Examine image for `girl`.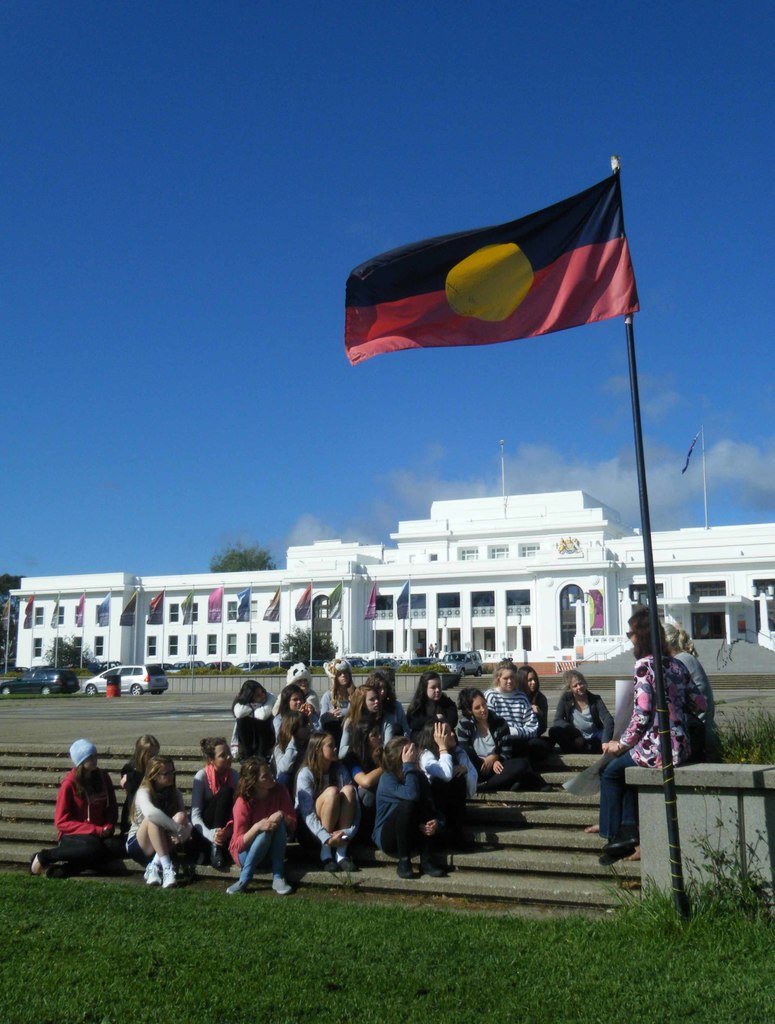
Examination result: 190, 734, 243, 869.
